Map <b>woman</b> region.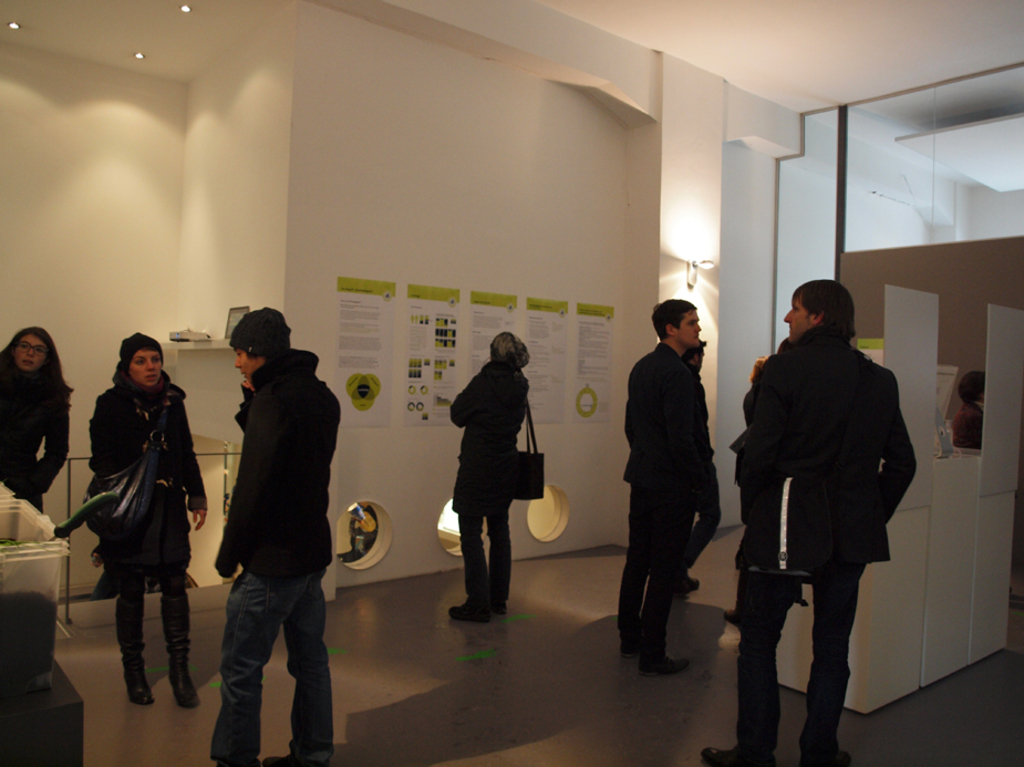
Mapped to {"x1": 0, "y1": 322, "x2": 77, "y2": 518}.
